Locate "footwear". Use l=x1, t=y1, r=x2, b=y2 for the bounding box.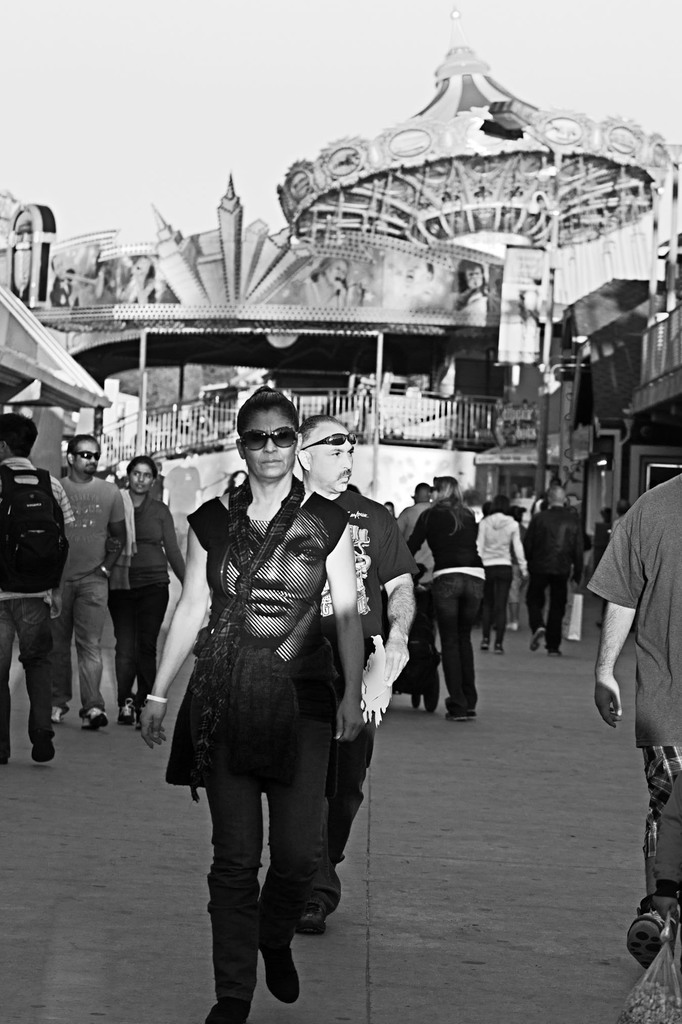
l=203, t=1000, r=252, b=1023.
